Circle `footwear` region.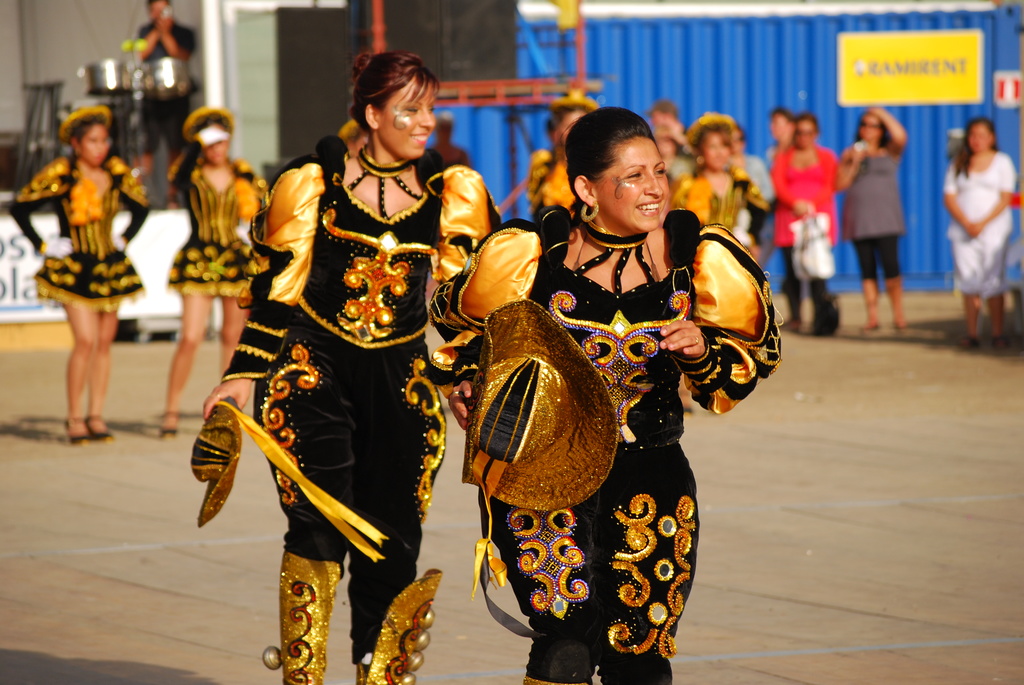
Region: x1=956 y1=336 x2=976 y2=350.
